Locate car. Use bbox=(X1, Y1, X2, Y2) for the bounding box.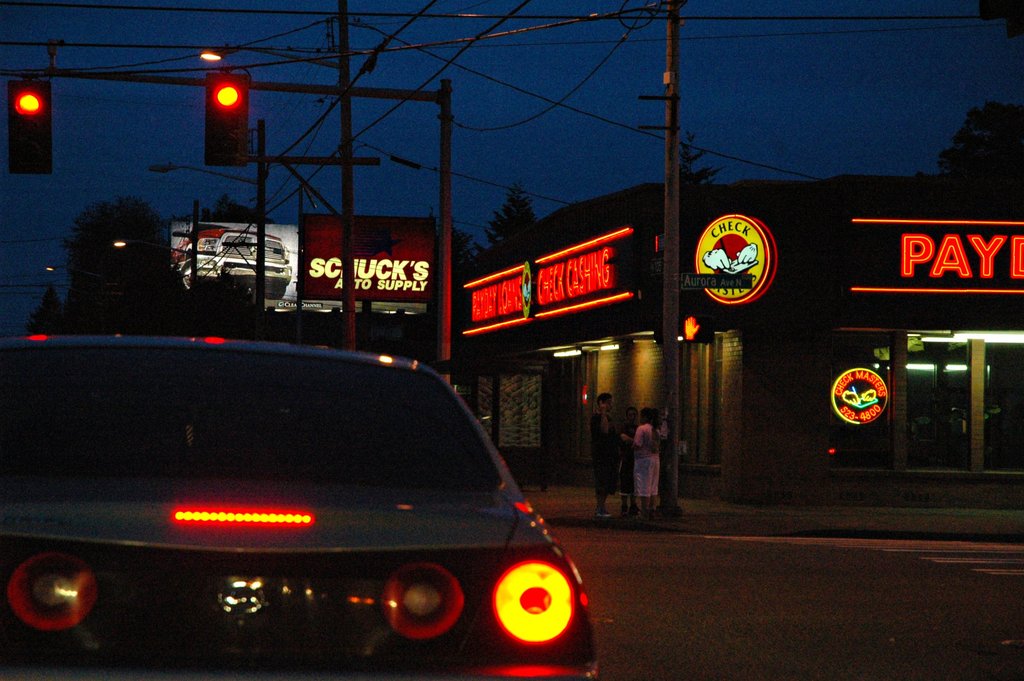
bbox=(3, 332, 604, 680).
